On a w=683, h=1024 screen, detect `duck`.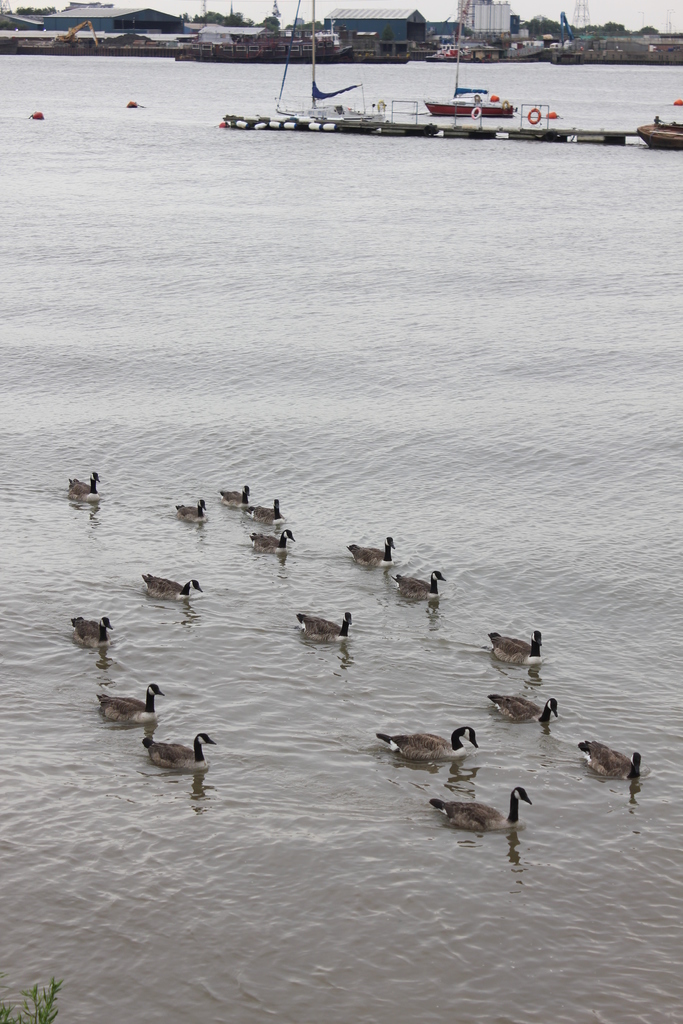
(x1=138, y1=577, x2=201, y2=598).
